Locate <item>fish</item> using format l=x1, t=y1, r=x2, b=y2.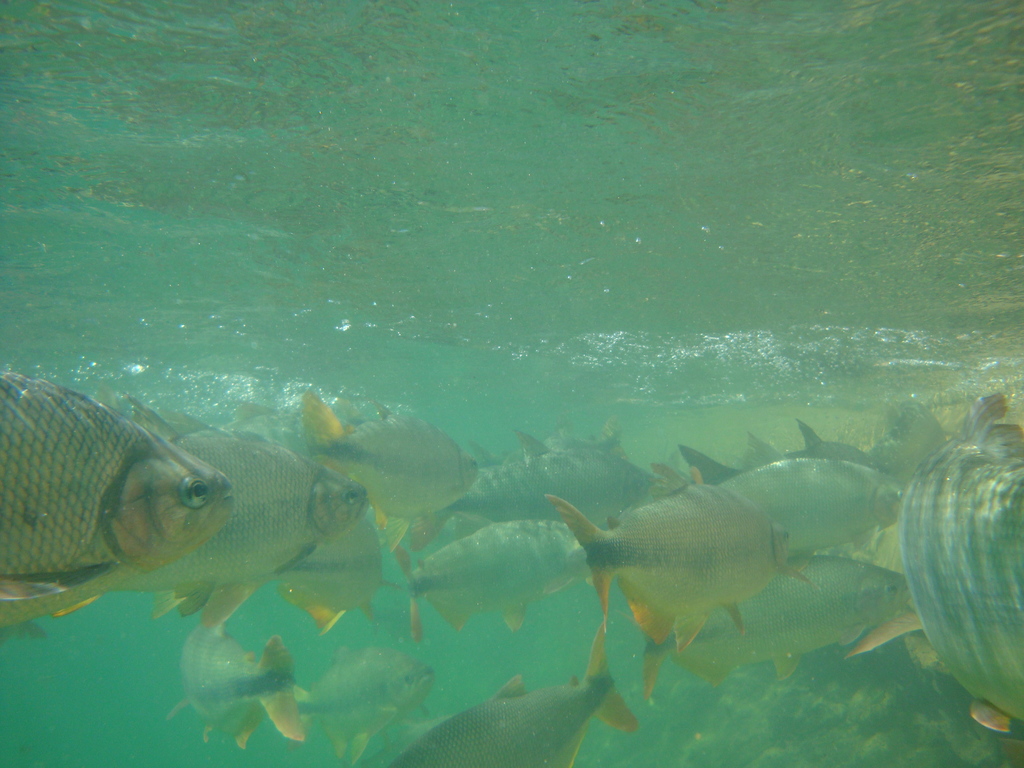
l=229, t=641, r=440, b=758.
